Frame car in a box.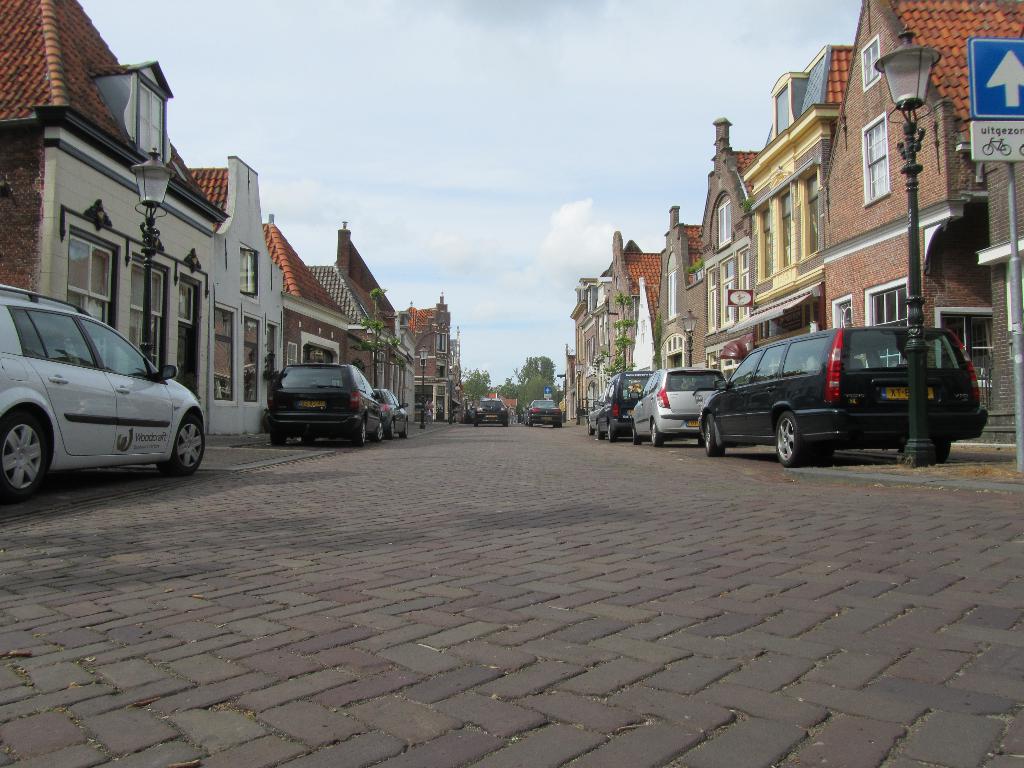
270/363/381/446.
